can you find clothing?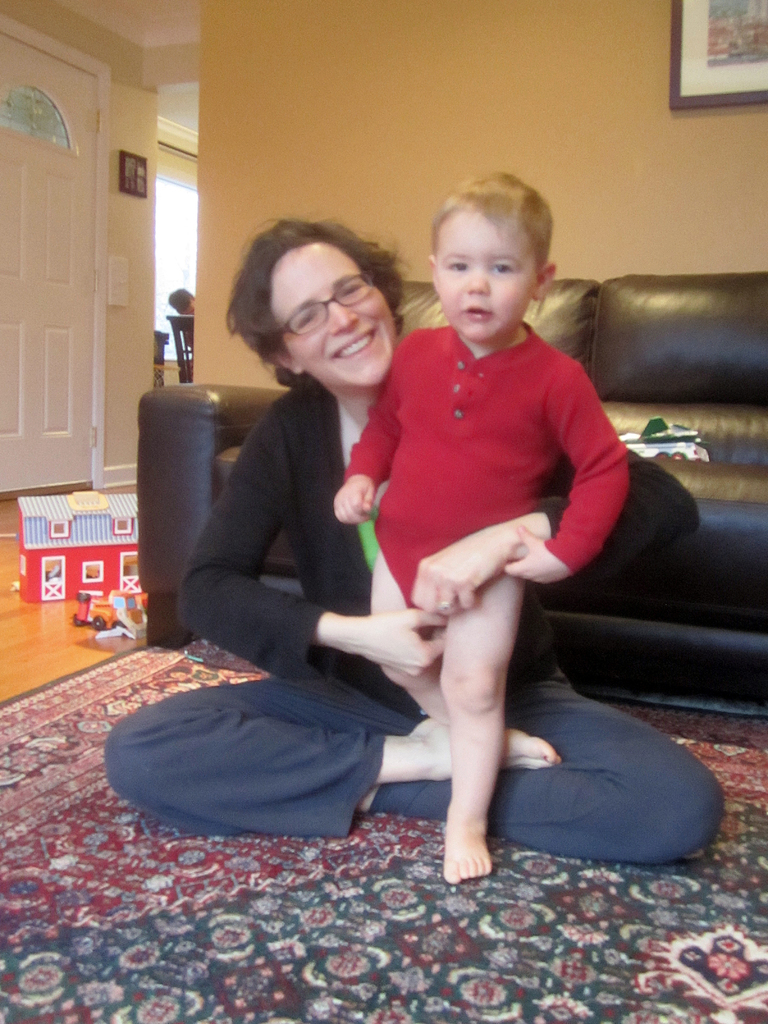
Yes, bounding box: [107, 365, 723, 877].
